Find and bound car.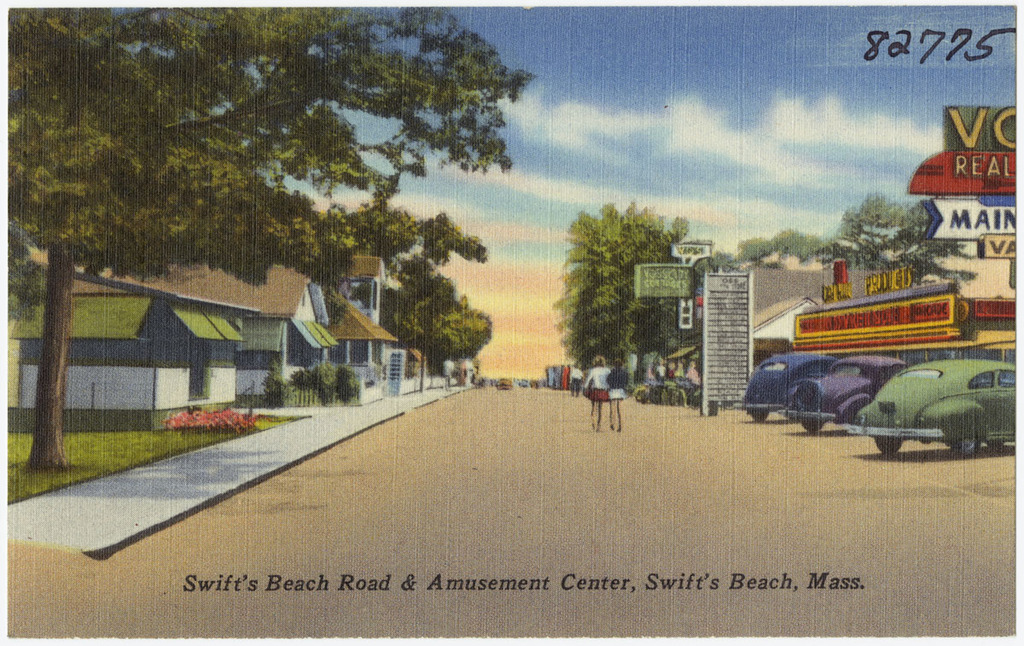
Bound: {"left": 860, "top": 353, "right": 1016, "bottom": 459}.
